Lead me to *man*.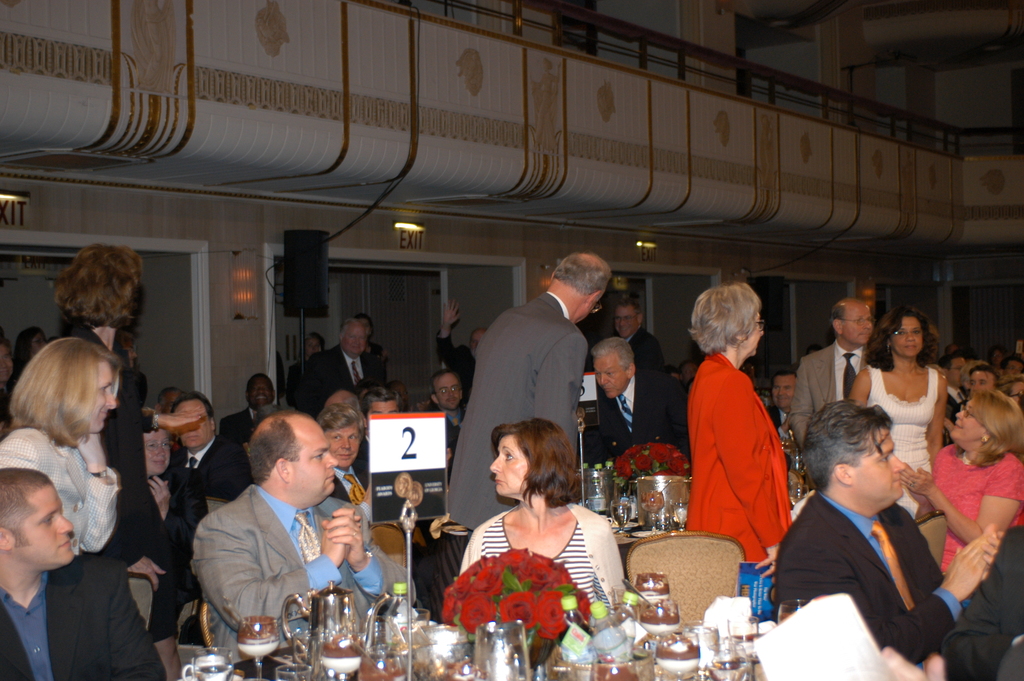
Lead to [150,387,175,425].
